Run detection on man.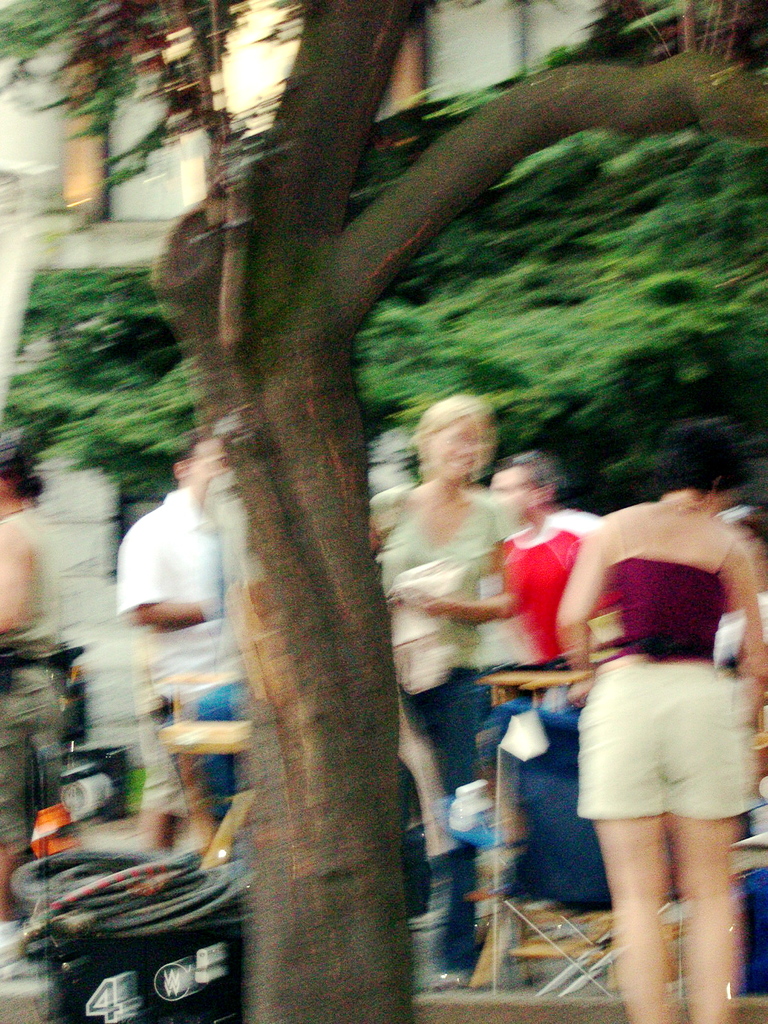
Result: (460,451,601,902).
